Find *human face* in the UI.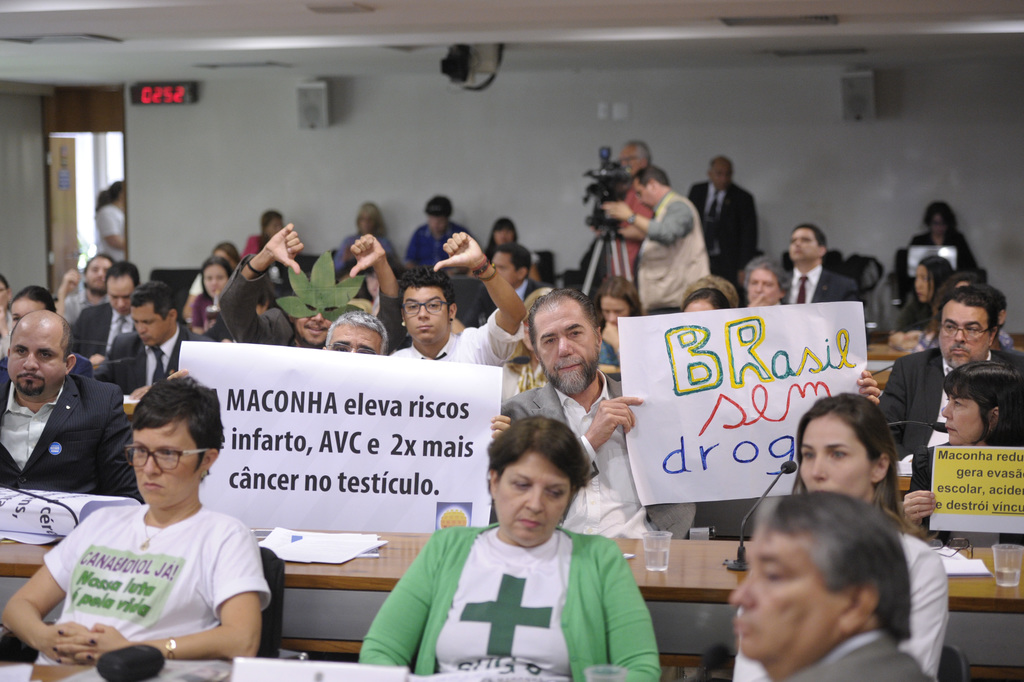
UI element at (745,268,783,304).
